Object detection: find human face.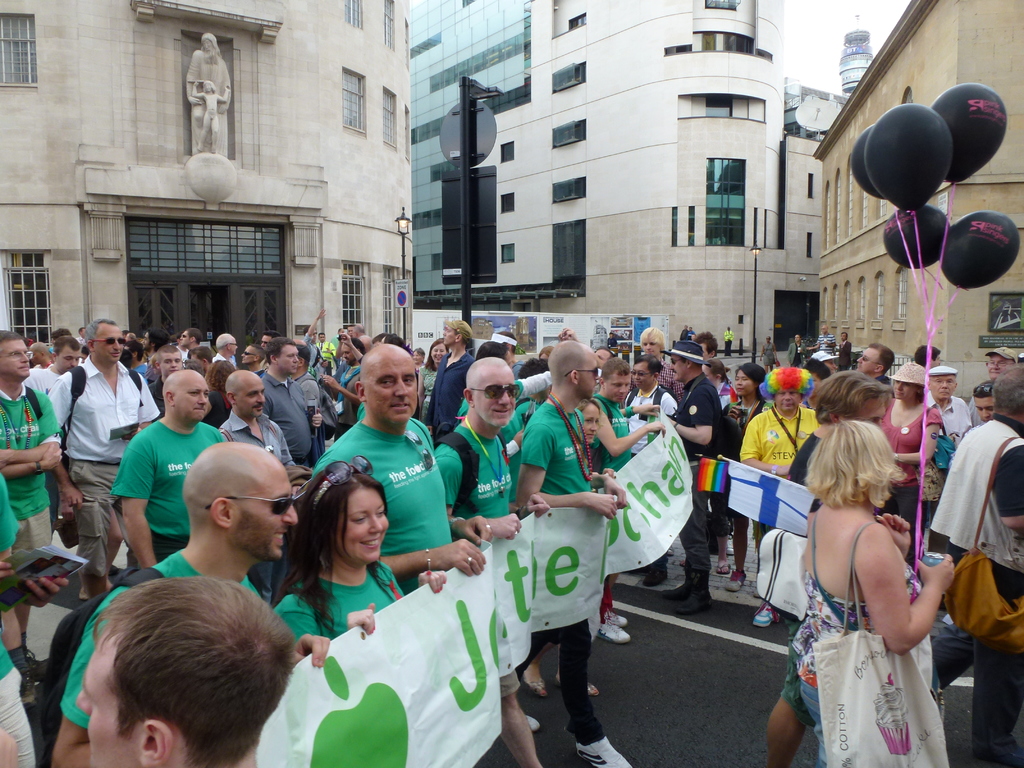
[640, 333, 660, 359].
